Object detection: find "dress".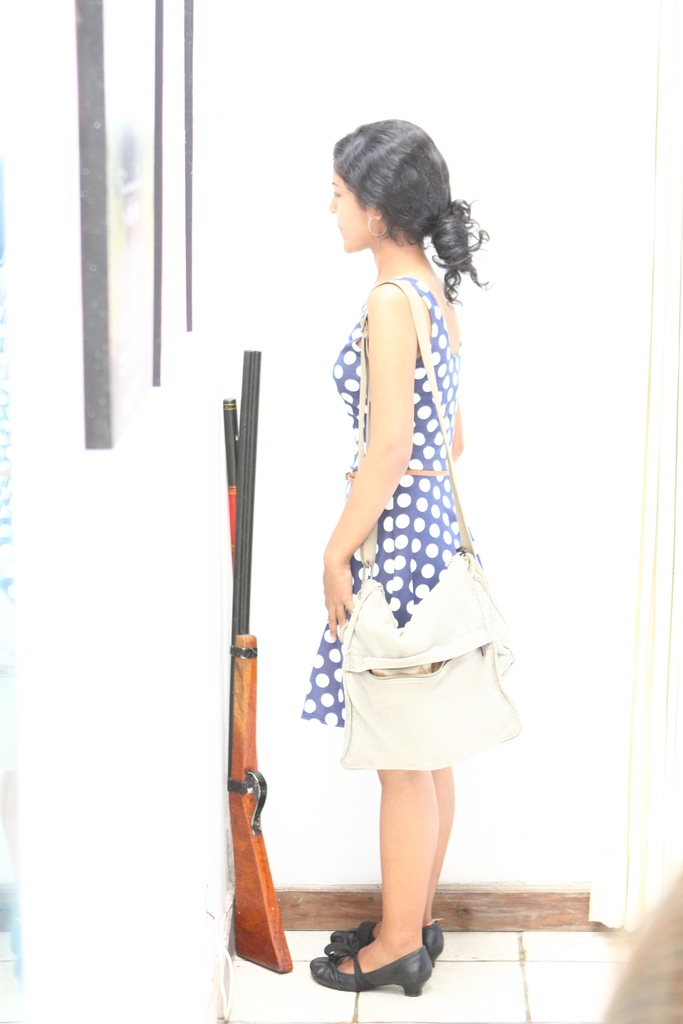
box(305, 276, 489, 727).
